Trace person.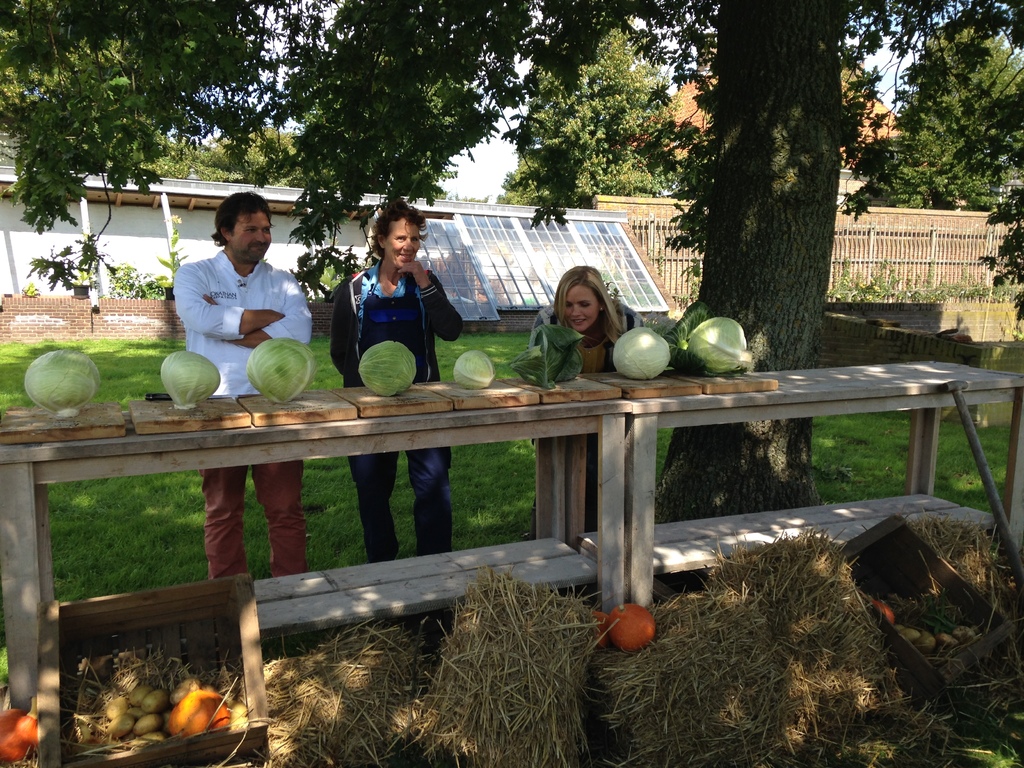
Traced to (x1=159, y1=181, x2=332, y2=604).
